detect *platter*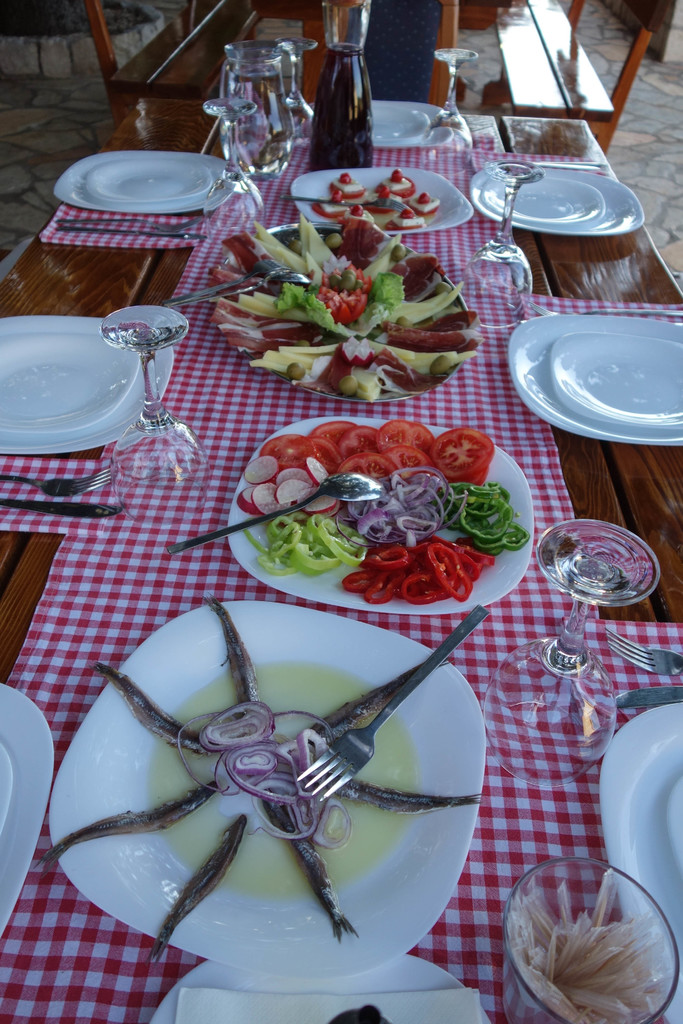
<region>582, 694, 682, 1016</region>
